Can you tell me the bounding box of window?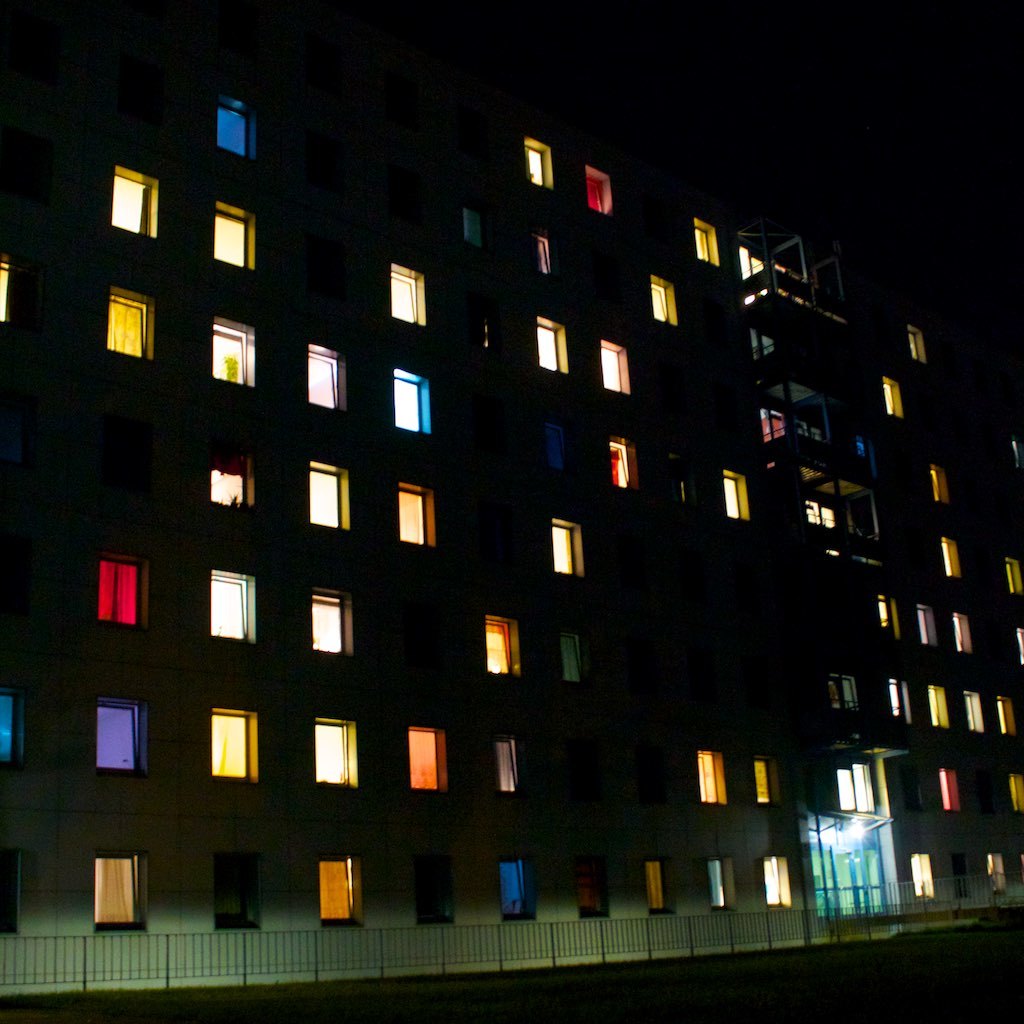
[679,203,731,276].
